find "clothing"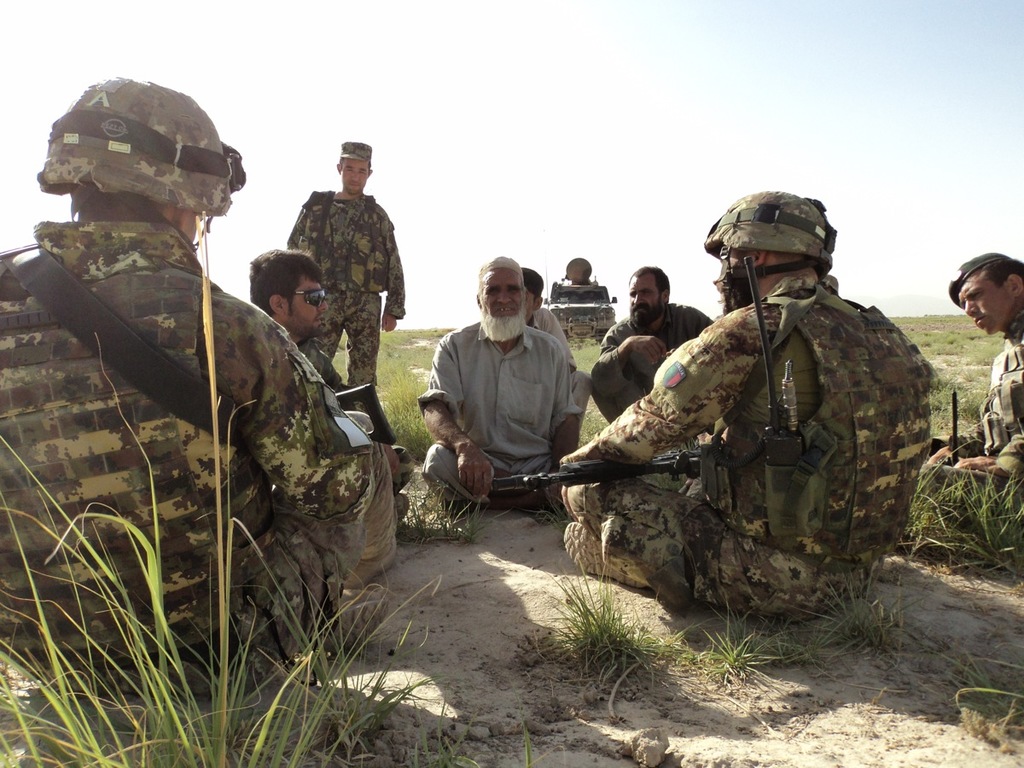
946,335,1023,521
